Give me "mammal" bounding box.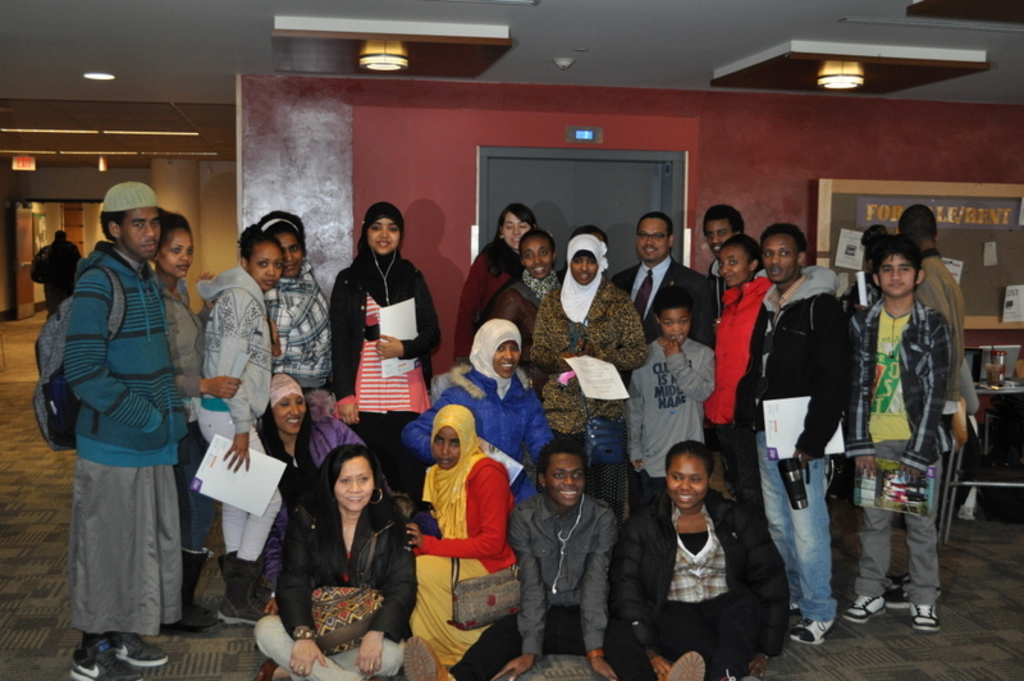
bbox=(573, 224, 607, 251).
